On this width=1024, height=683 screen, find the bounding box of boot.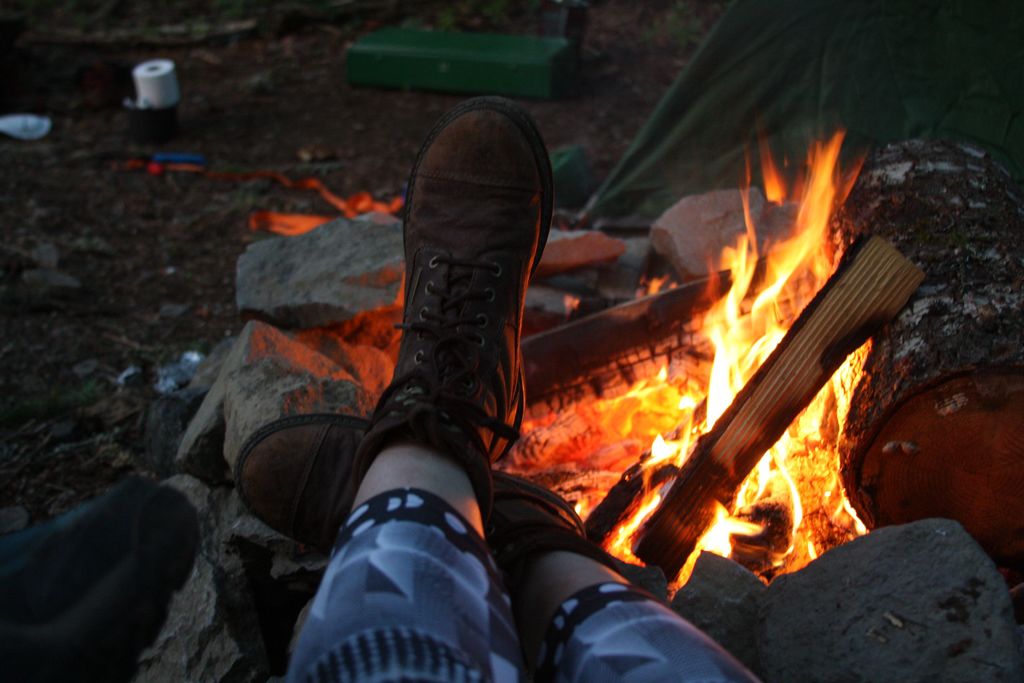
Bounding box: pyautogui.locateOnScreen(228, 415, 582, 567).
